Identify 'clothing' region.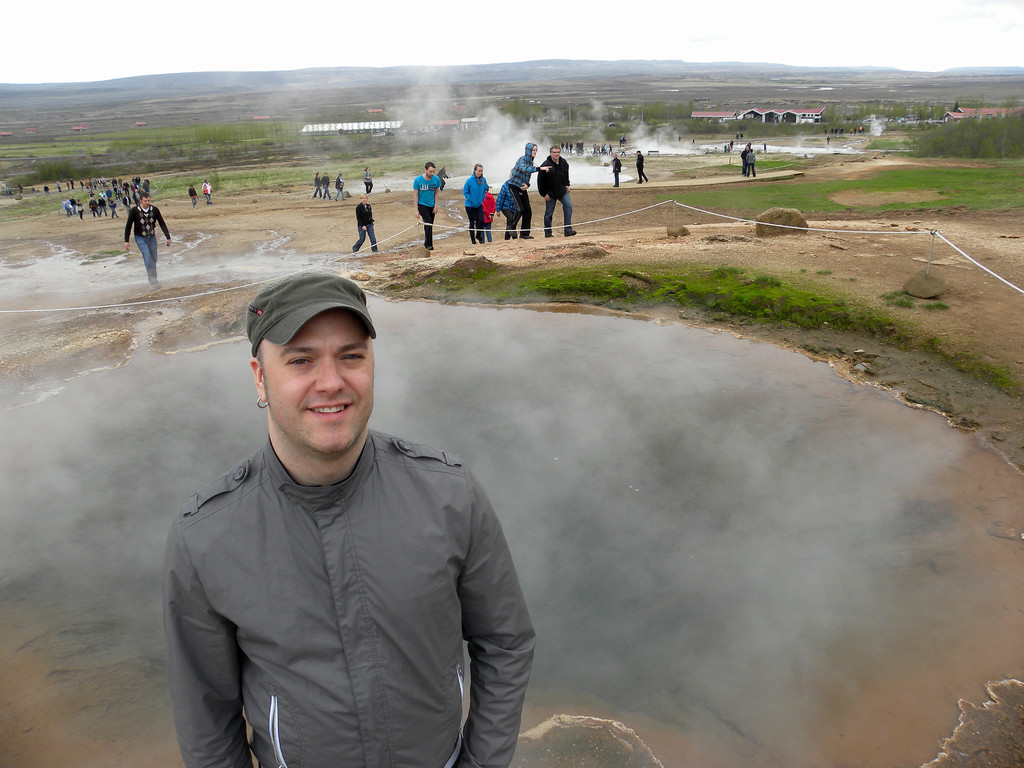
Region: locate(75, 201, 86, 222).
